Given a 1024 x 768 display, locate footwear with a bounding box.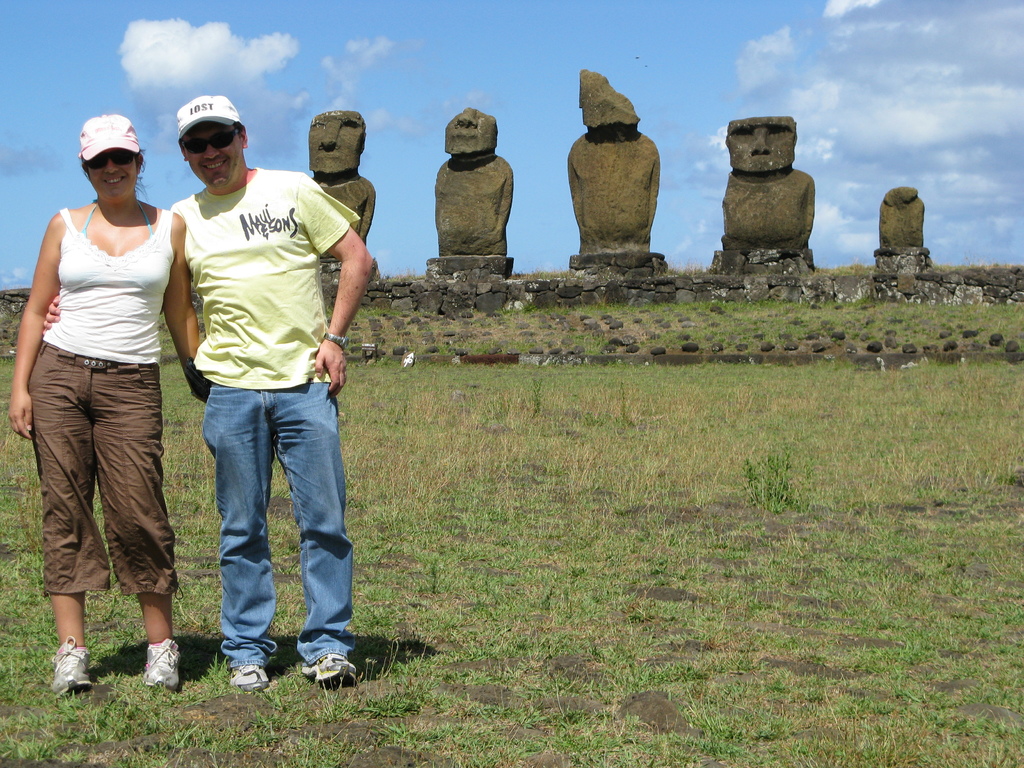
Located: <bbox>146, 641, 182, 691</bbox>.
